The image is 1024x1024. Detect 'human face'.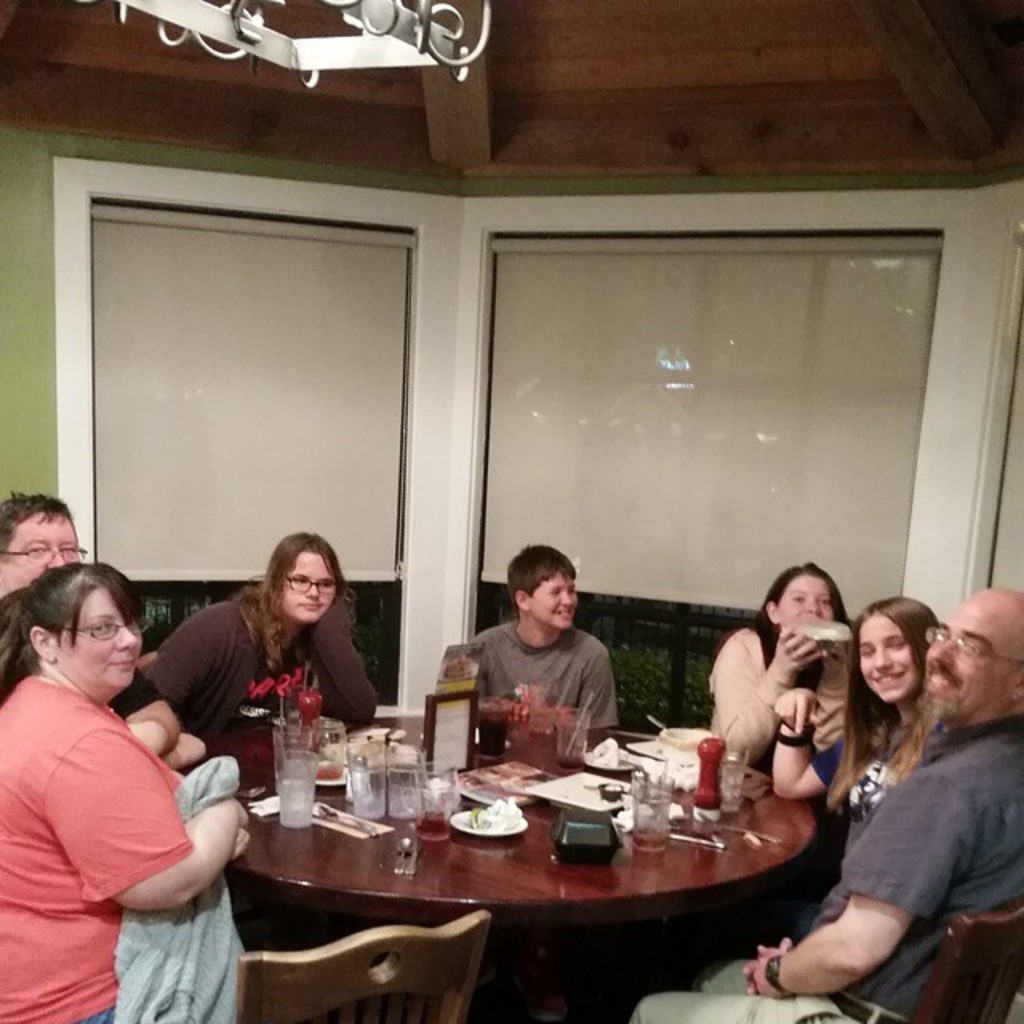
Detection: region(58, 590, 142, 698).
